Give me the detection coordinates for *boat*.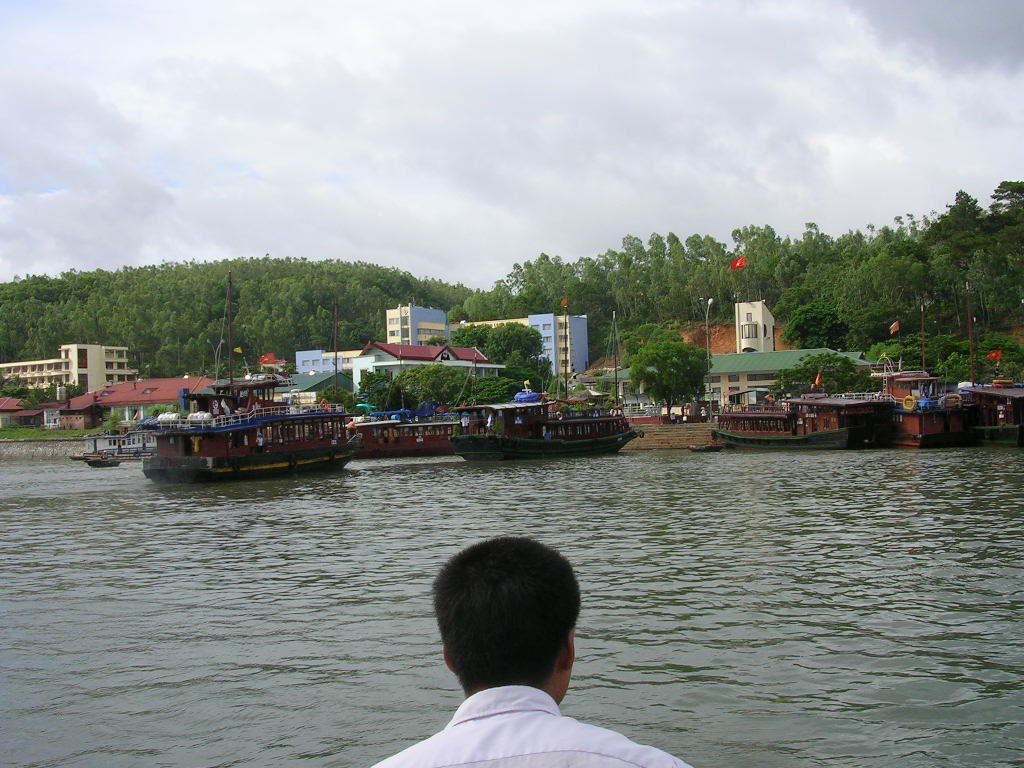
x1=451 y1=383 x2=648 y2=464.
